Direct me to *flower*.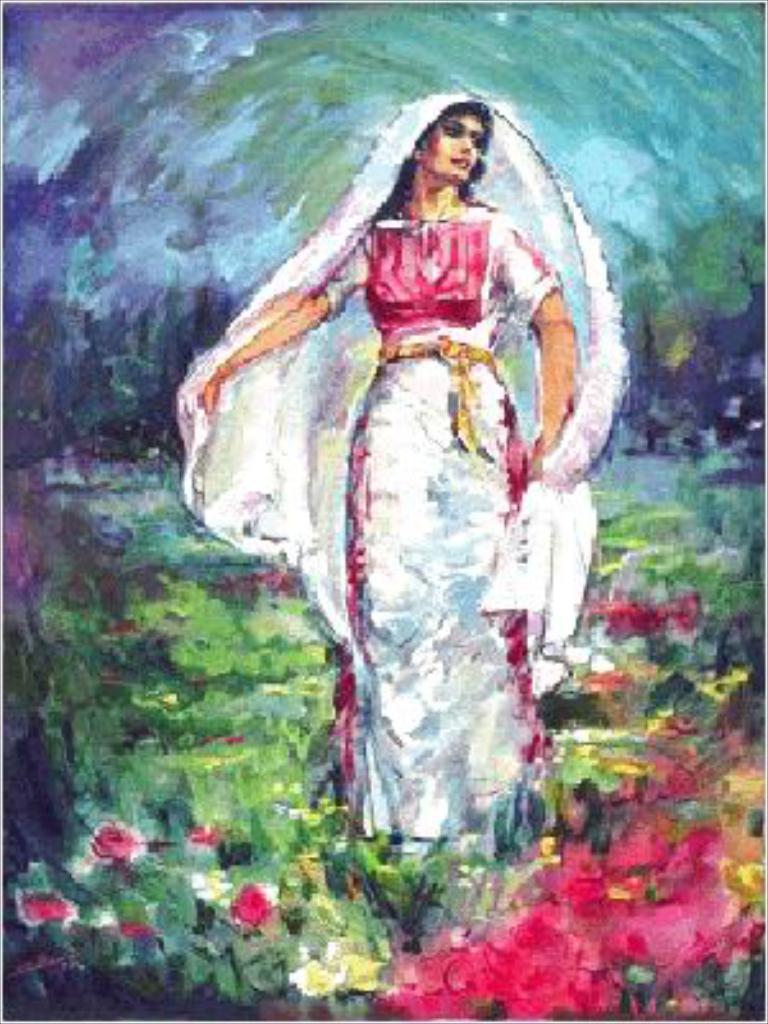
Direction: crop(15, 883, 77, 934).
